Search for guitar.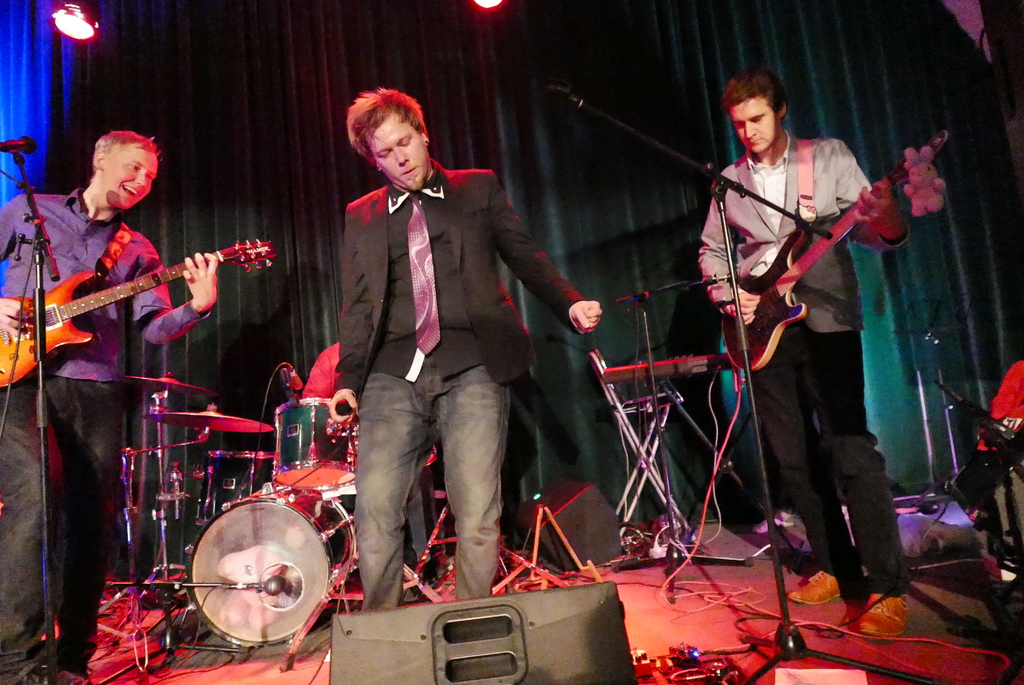
Found at bbox=(0, 235, 282, 383).
